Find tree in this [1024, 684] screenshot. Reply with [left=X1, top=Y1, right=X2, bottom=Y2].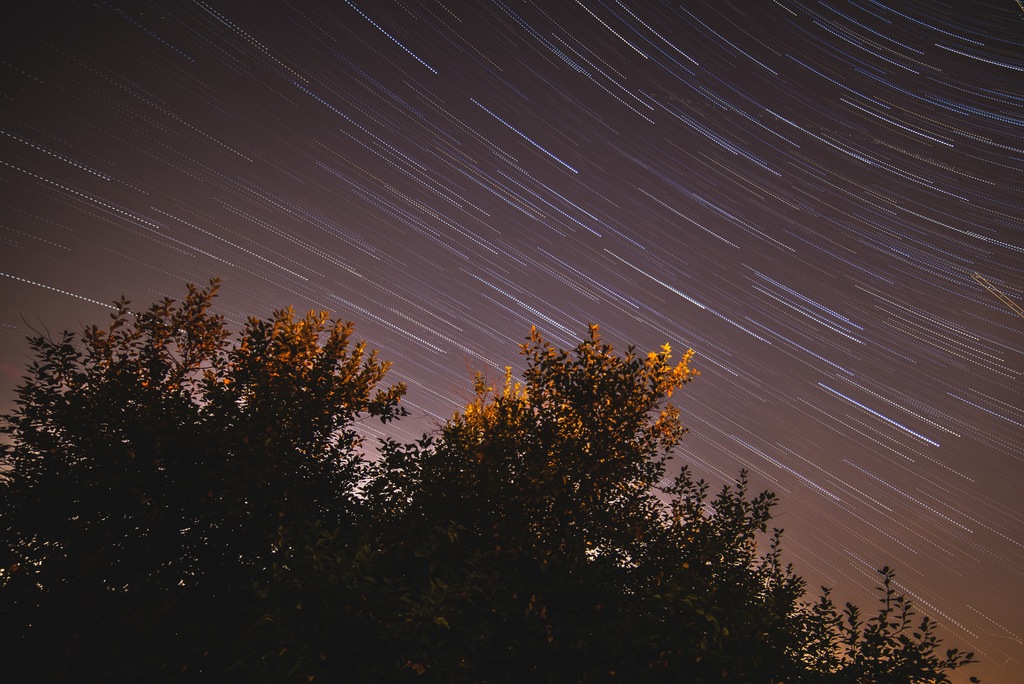
[left=0, top=273, right=981, bottom=683].
